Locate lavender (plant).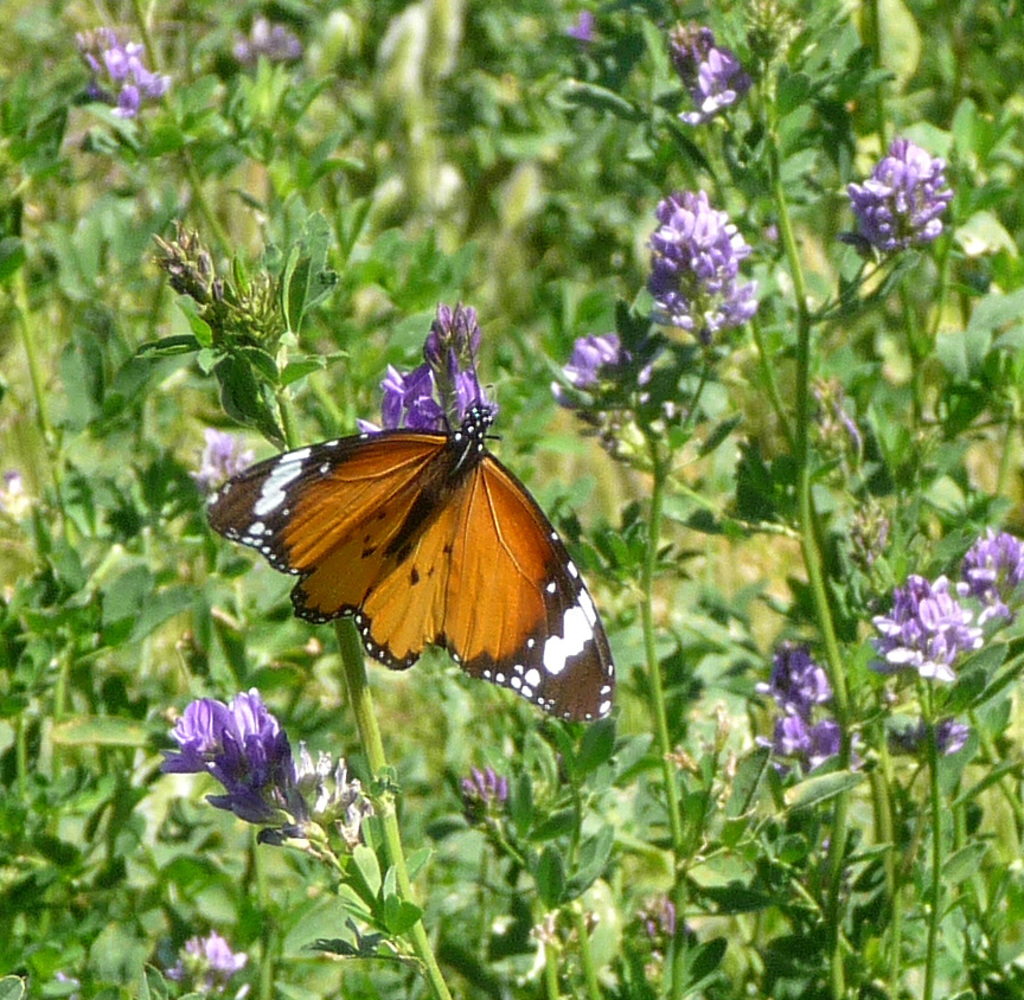
Bounding box: detection(865, 514, 1023, 790).
